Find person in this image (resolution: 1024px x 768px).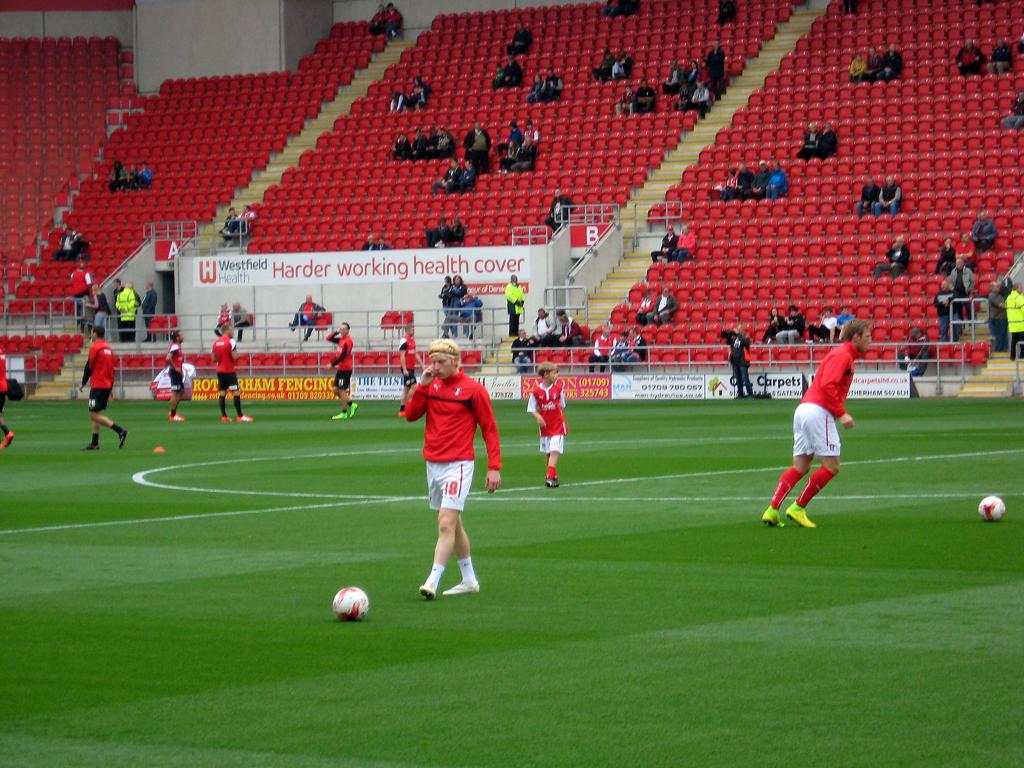
x1=873 y1=239 x2=914 y2=279.
